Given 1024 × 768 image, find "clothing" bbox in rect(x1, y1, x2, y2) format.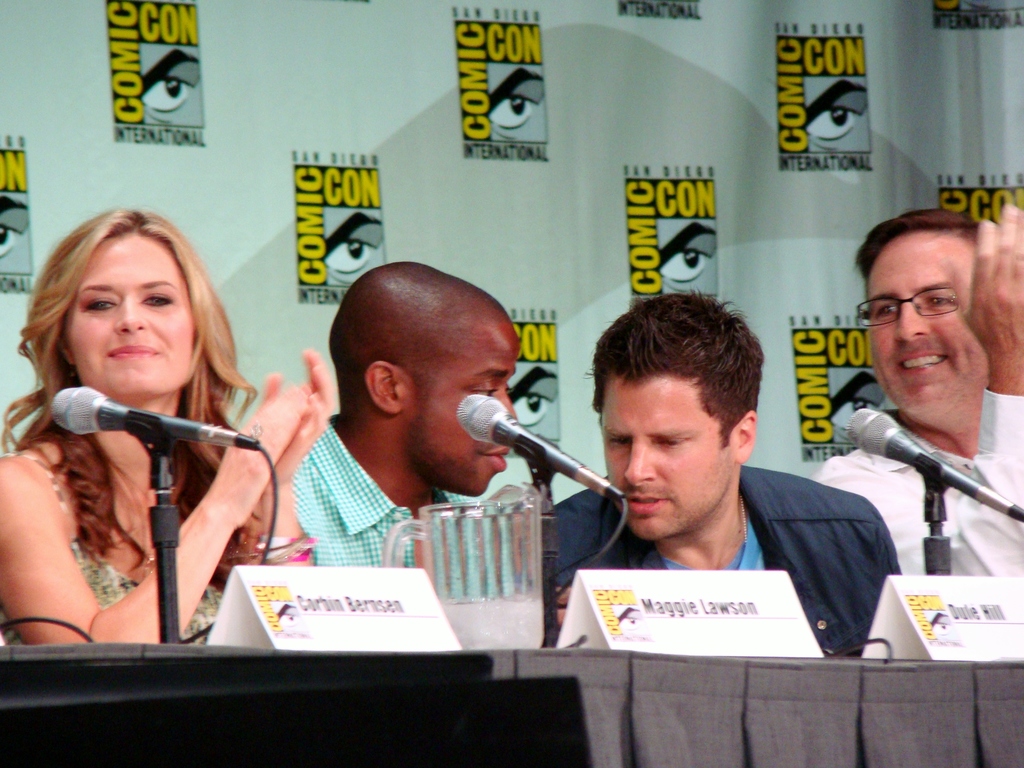
rect(553, 463, 902, 660).
